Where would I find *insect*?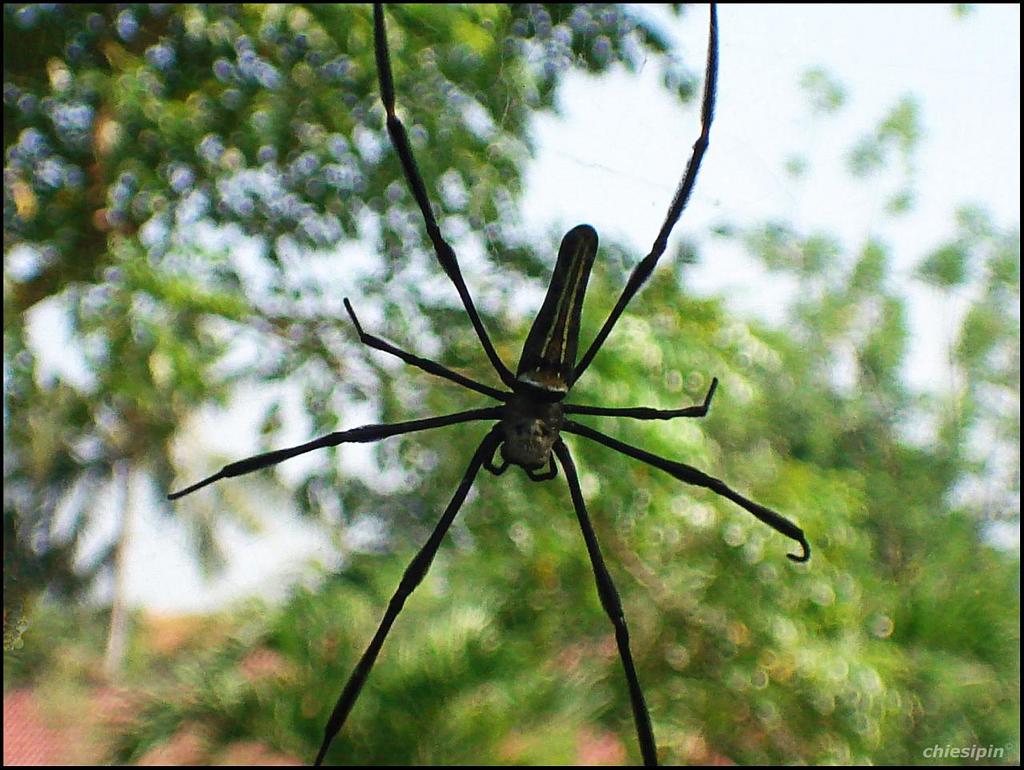
At [164, 0, 814, 769].
